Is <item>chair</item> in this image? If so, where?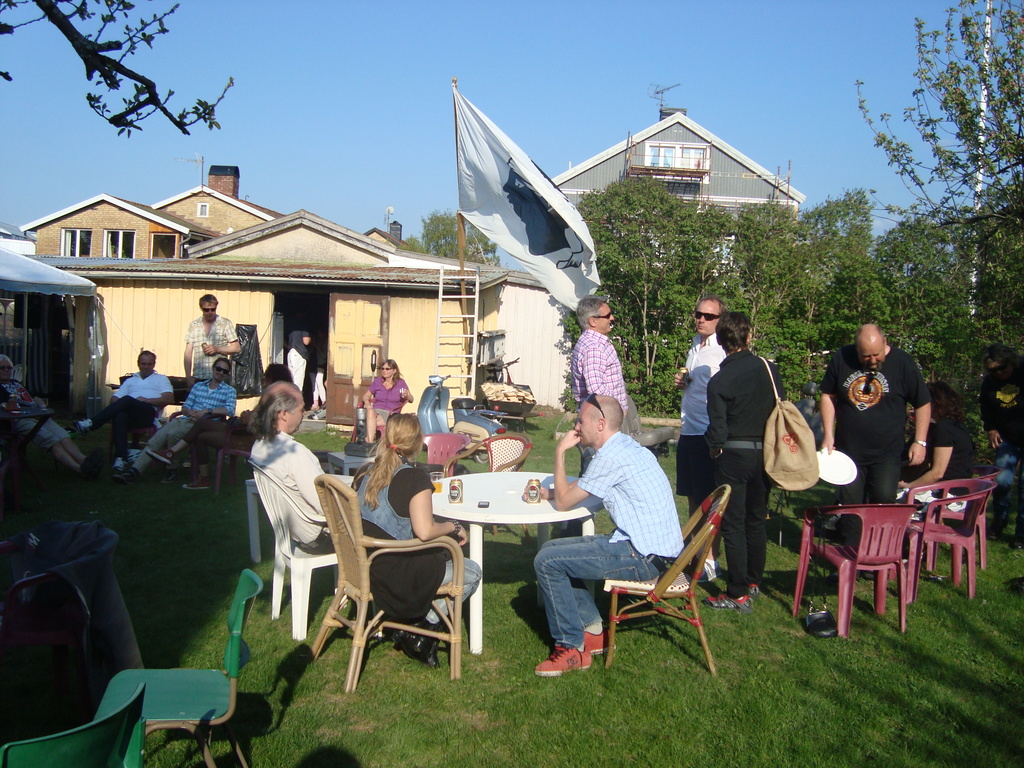
Yes, at [602, 486, 726, 676].
